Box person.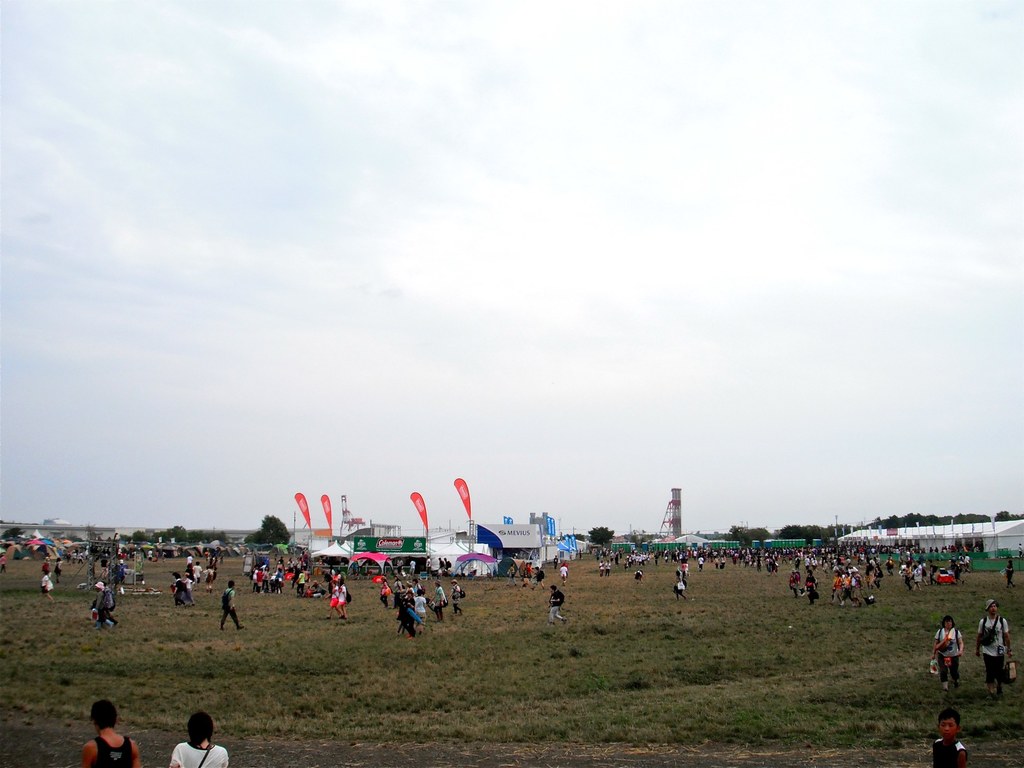
[left=531, top=566, right=542, bottom=591].
